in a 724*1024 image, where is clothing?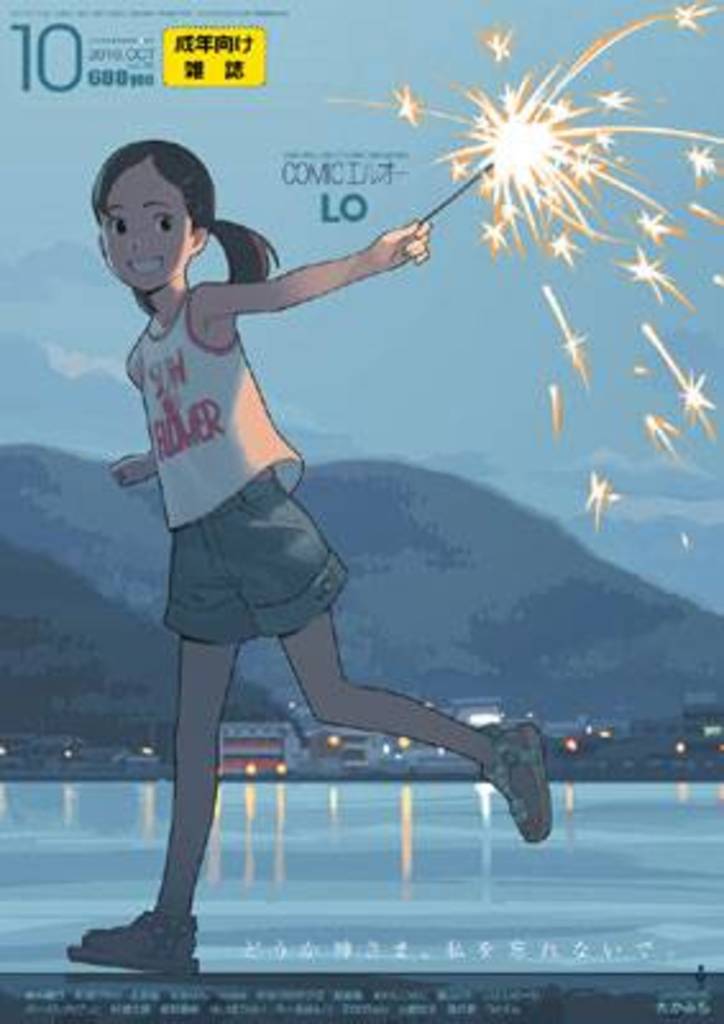
bbox(115, 172, 402, 671).
